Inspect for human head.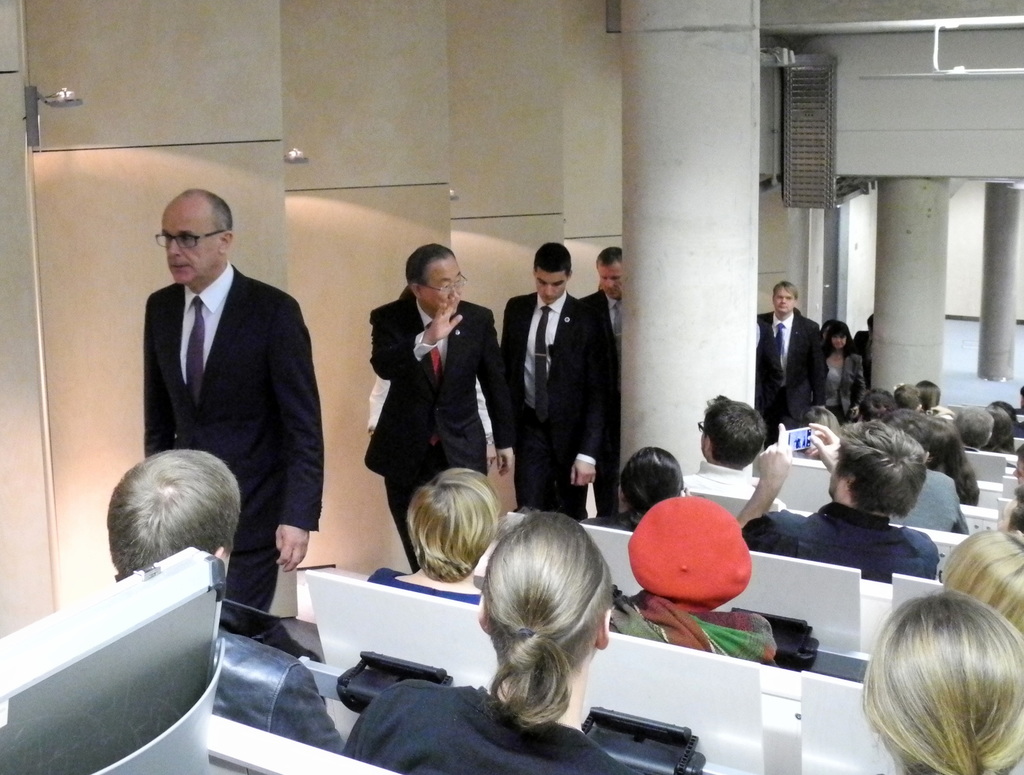
Inspection: bbox=(696, 396, 772, 471).
